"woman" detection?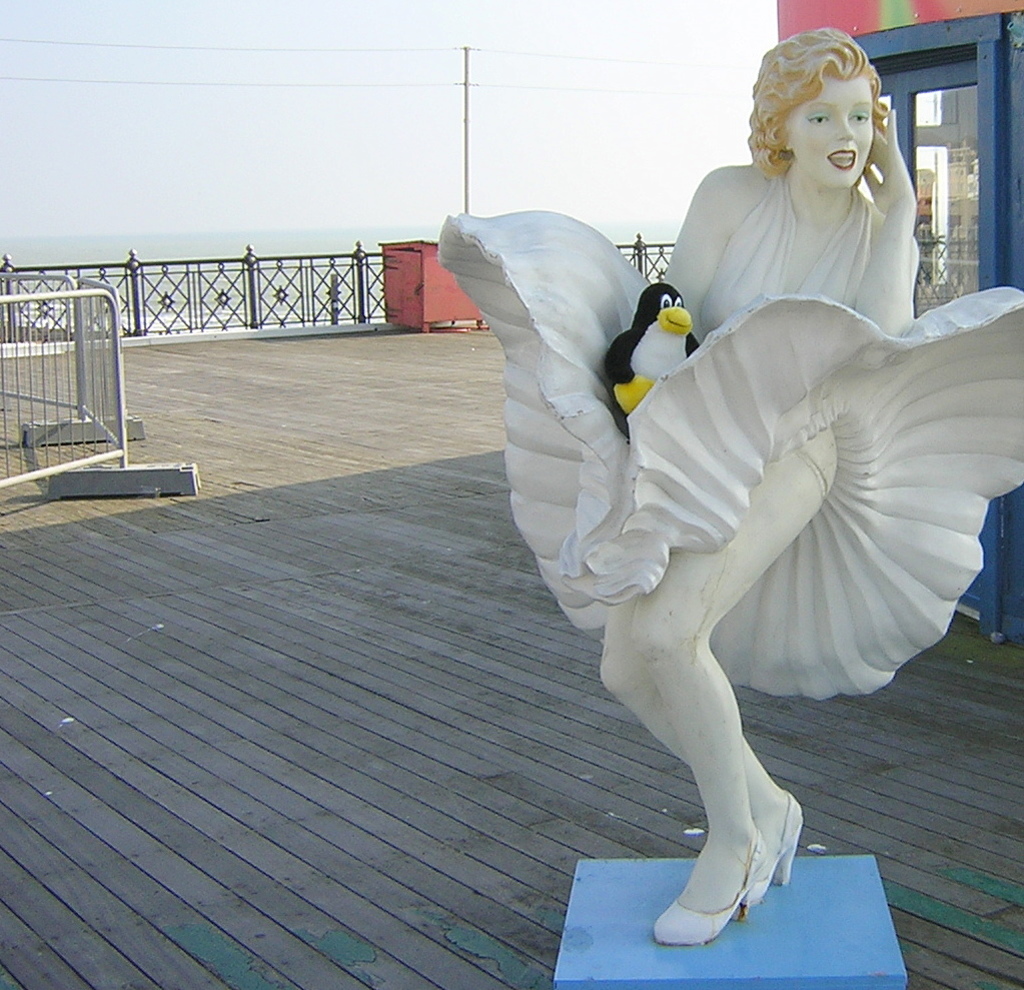
select_region(435, 31, 1023, 942)
